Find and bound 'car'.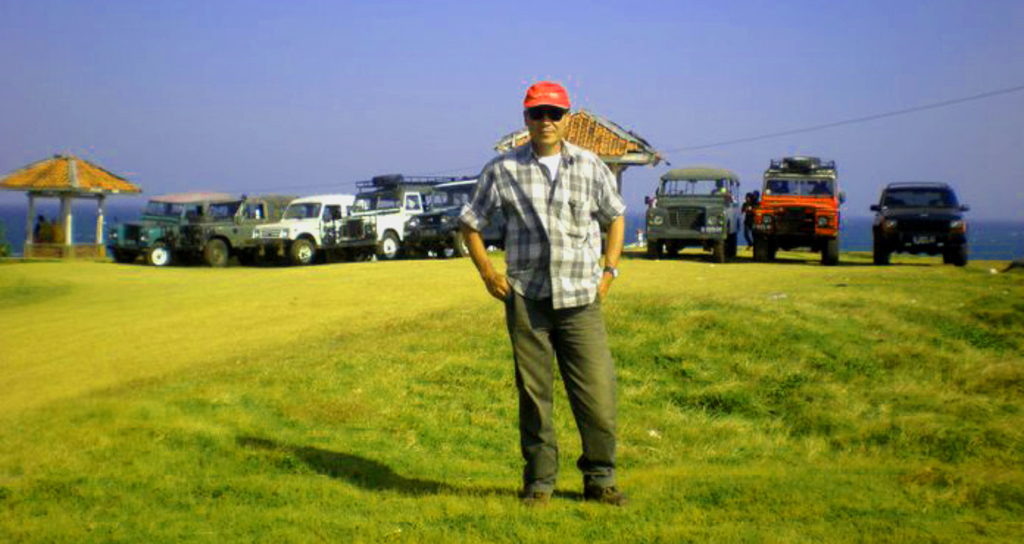
Bound: (870,171,970,262).
